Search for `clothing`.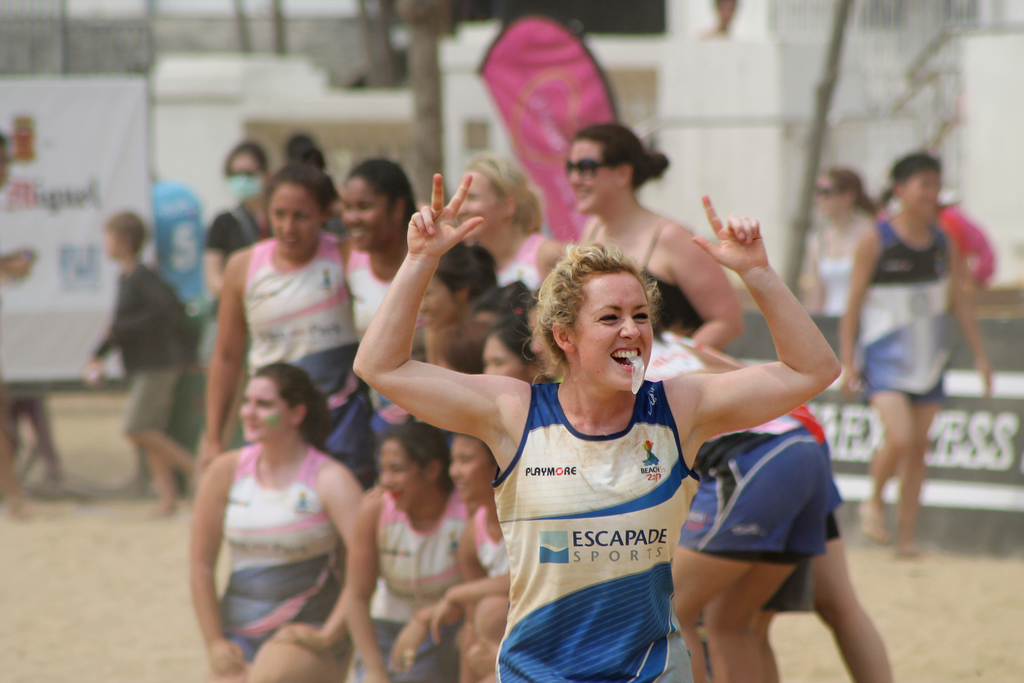
Found at detection(237, 236, 375, 488).
